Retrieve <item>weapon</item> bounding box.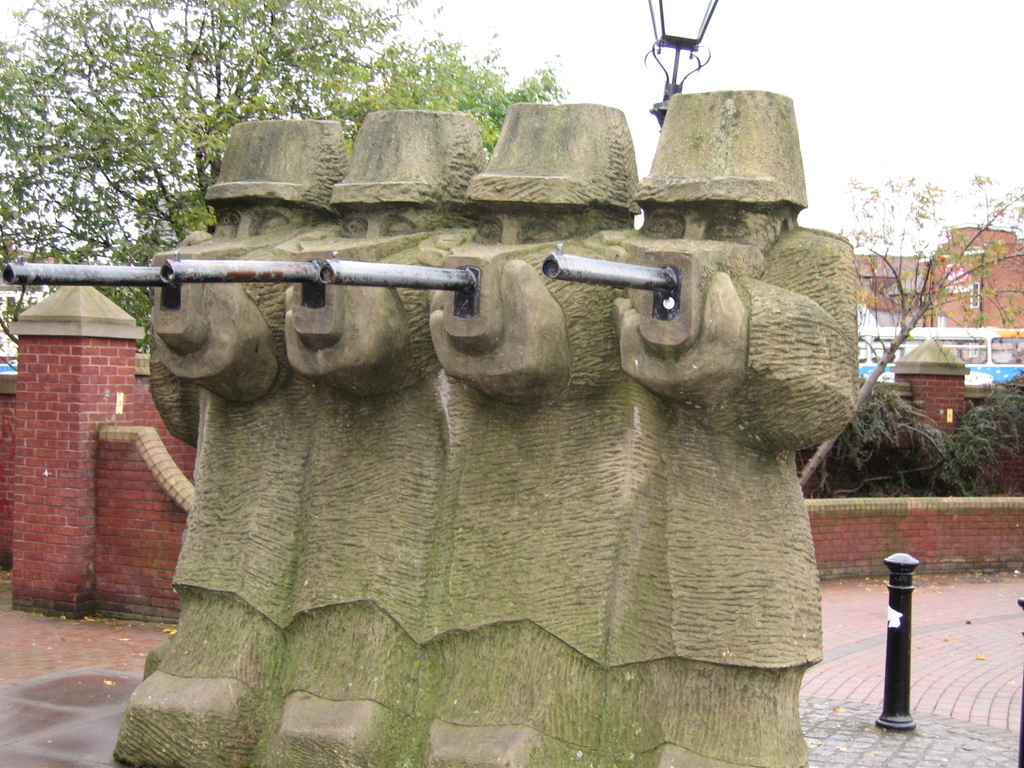
Bounding box: (left=316, top=247, right=483, bottom=320).
